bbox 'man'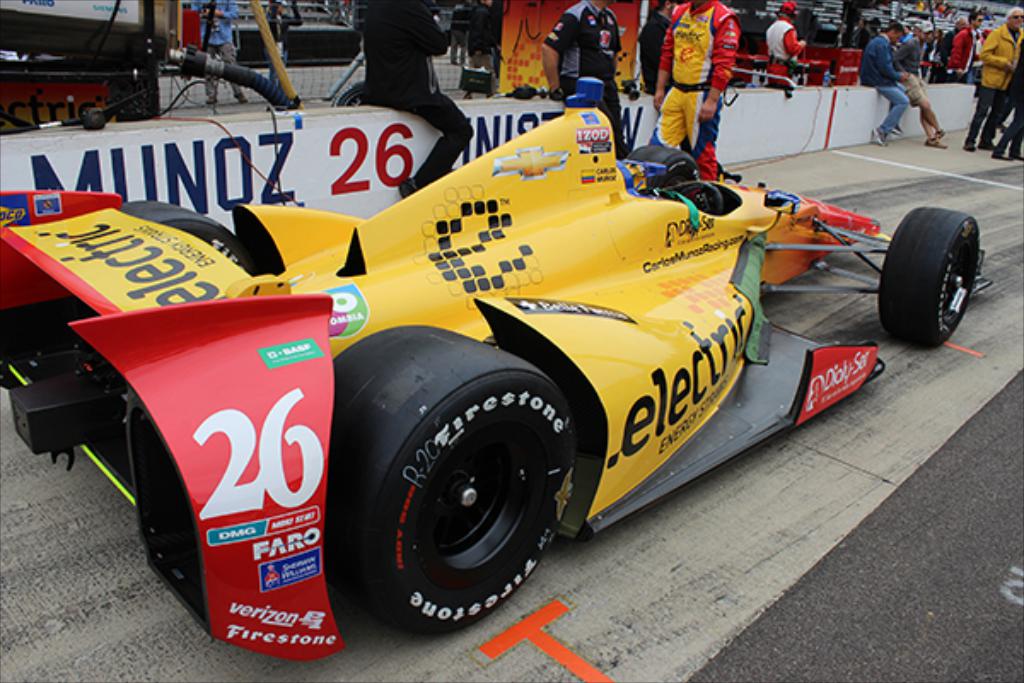
766:0:809:90
